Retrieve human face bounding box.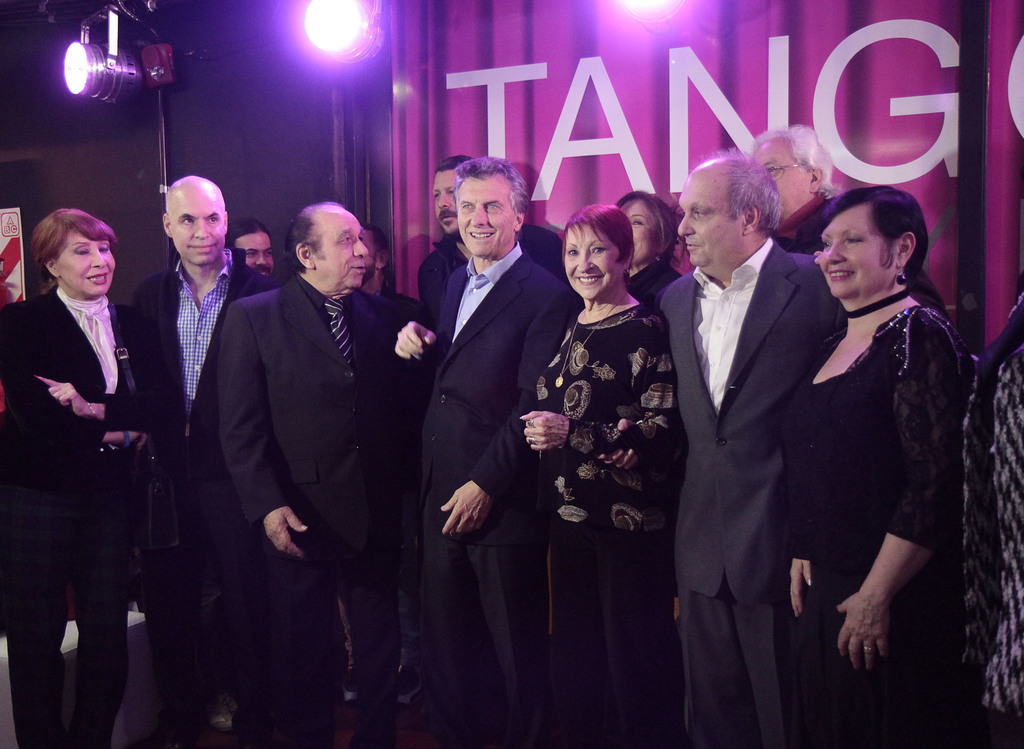
Bounding box: 748, 125, 823, 222.
